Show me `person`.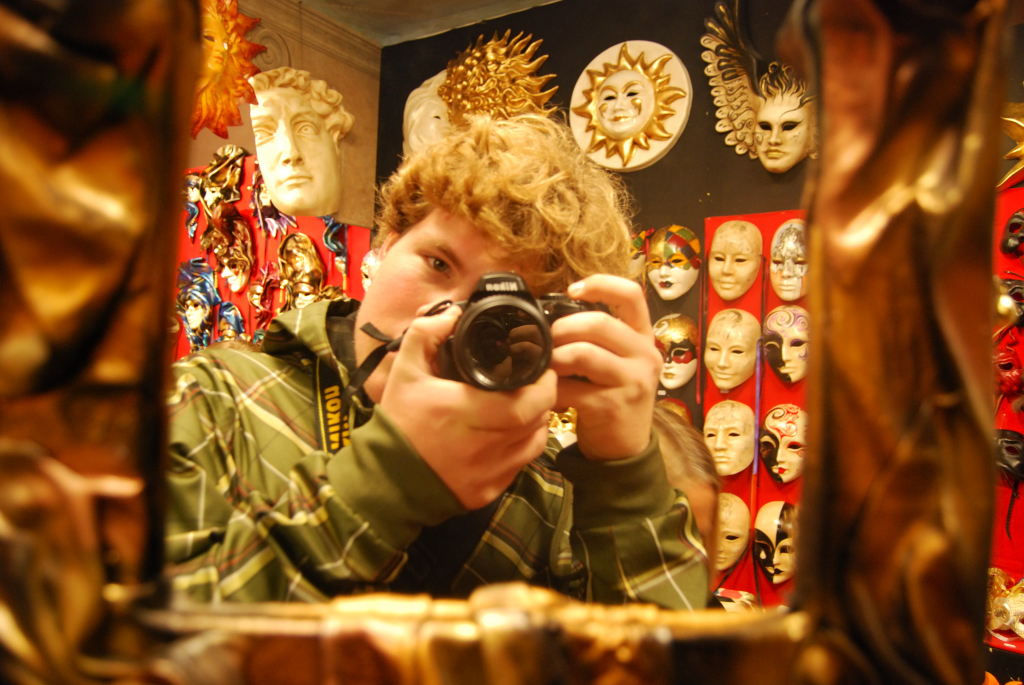
`person` is here: 701, 396, 760, 485.
